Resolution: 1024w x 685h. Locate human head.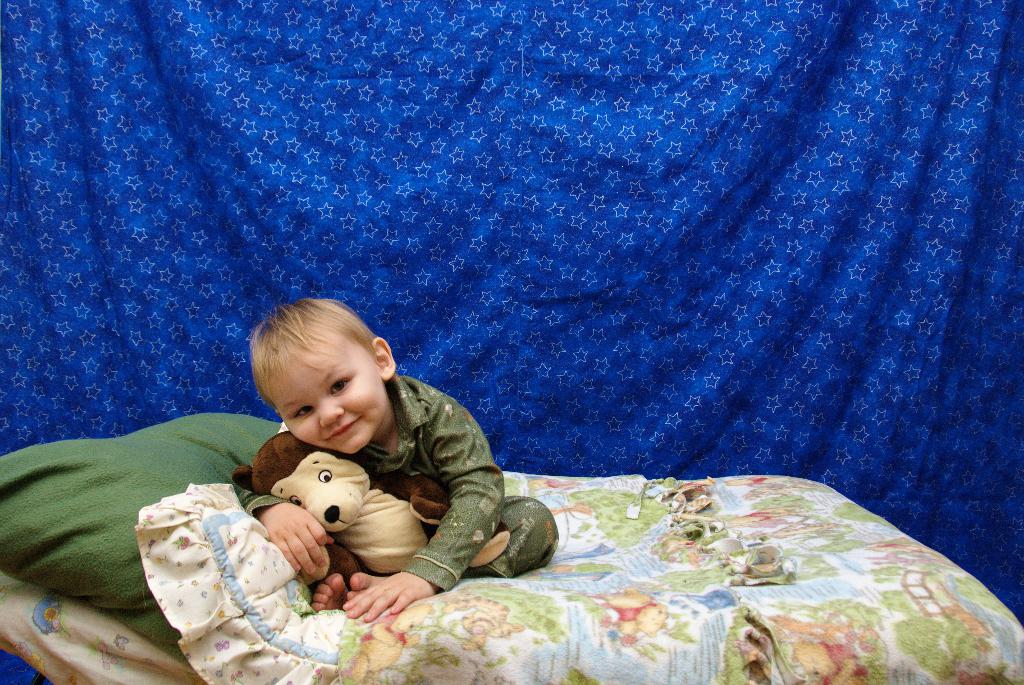
<box>248,302,390,461</box>.
